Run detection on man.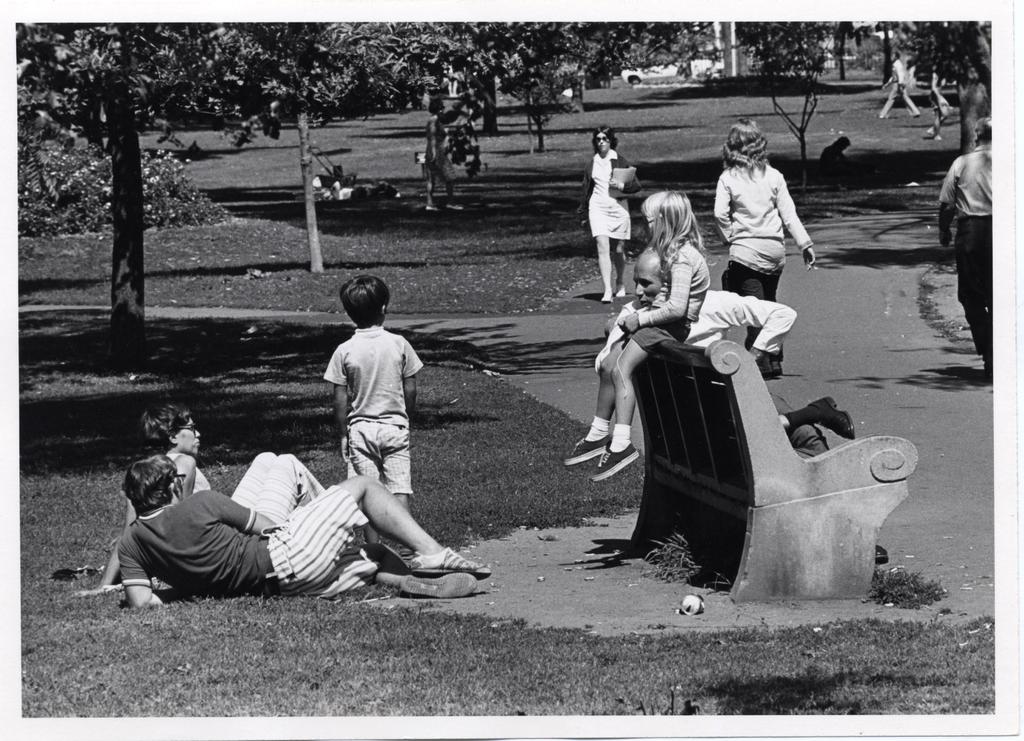
Result: 593 247 890 565.
